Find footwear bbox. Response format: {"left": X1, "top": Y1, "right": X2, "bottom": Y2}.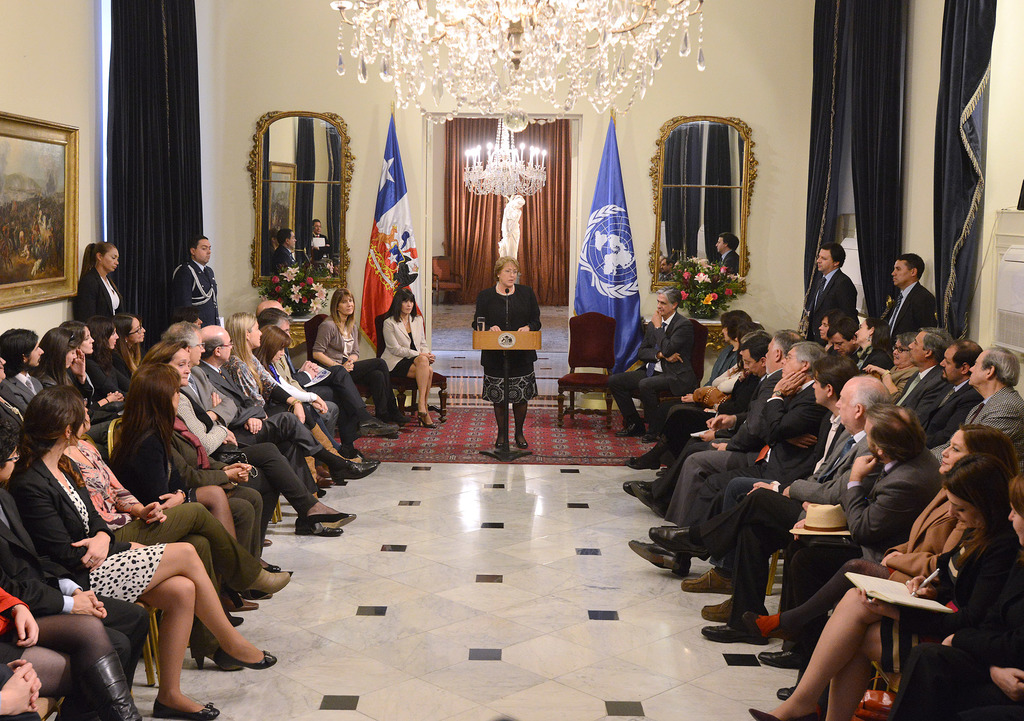
{"left": 755, "top": 649, "right": 813, "bottom": 671}.
